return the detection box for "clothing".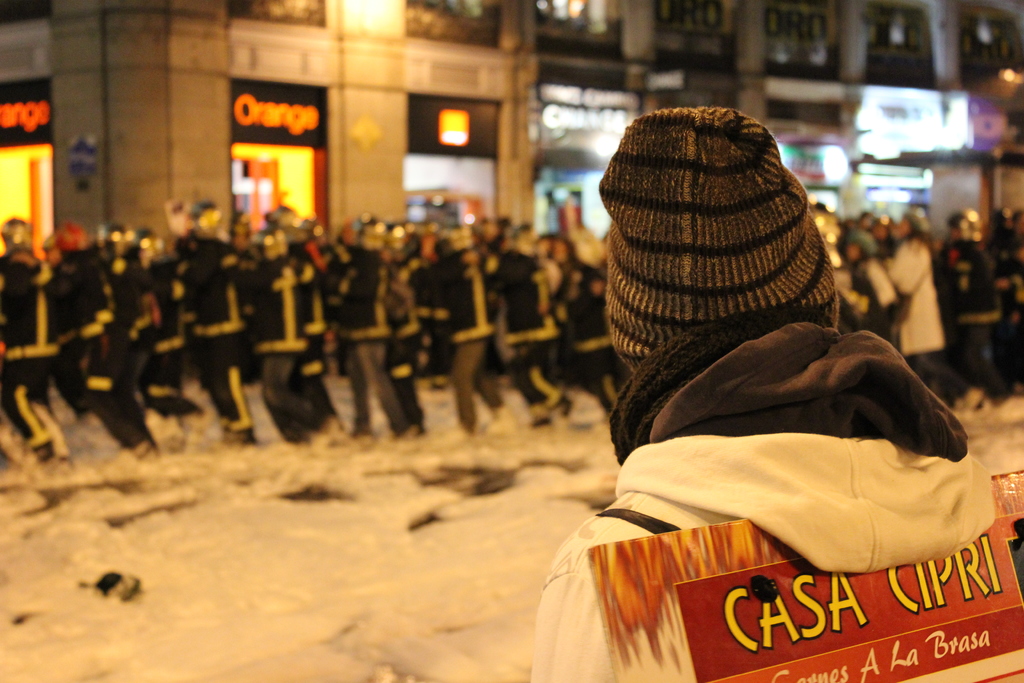
pyautogui.locateOnScreen(544, 226, 615, 391).
